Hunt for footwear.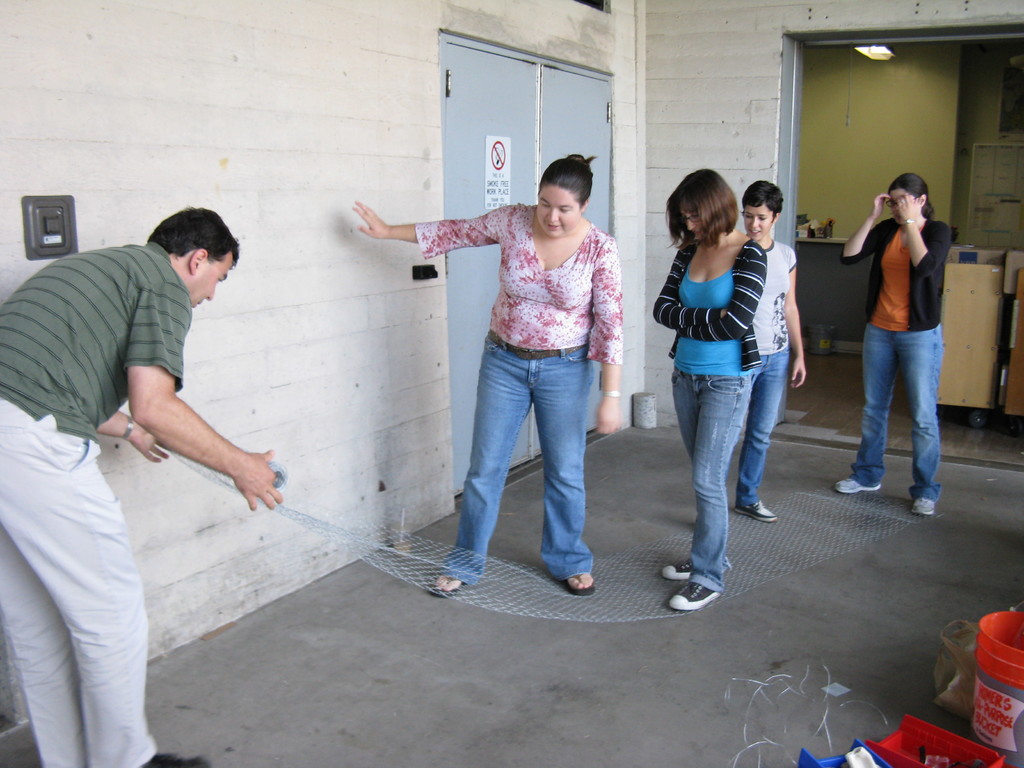
Hunted down at (424,570,461,602).
